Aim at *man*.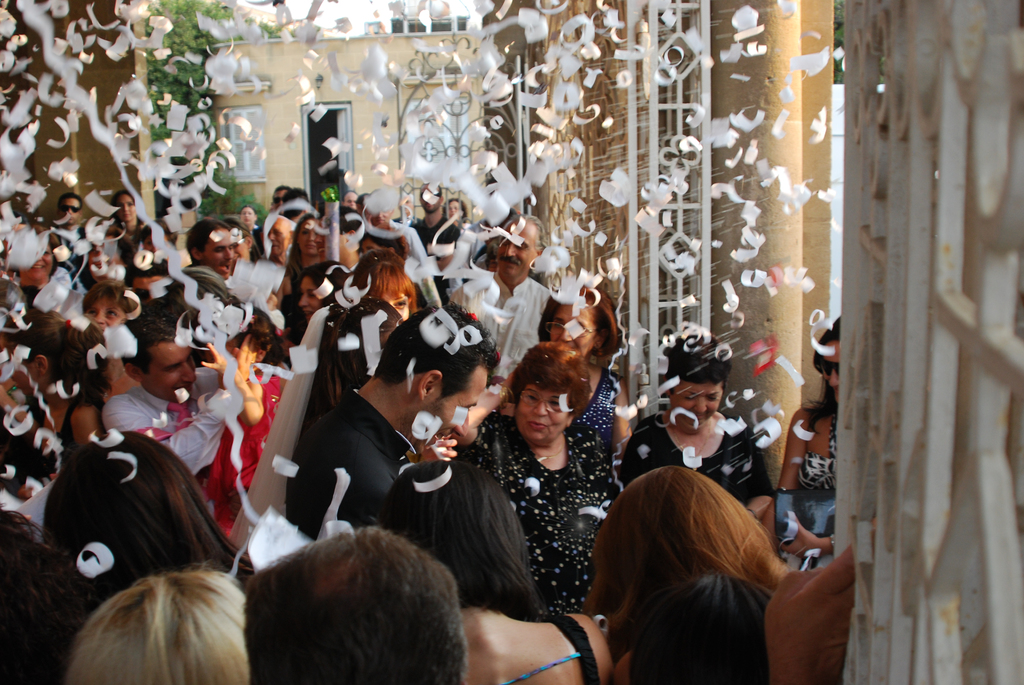
Aimed at {"left": 106, "top": 312, "right": 266, "bottom": 480}.
